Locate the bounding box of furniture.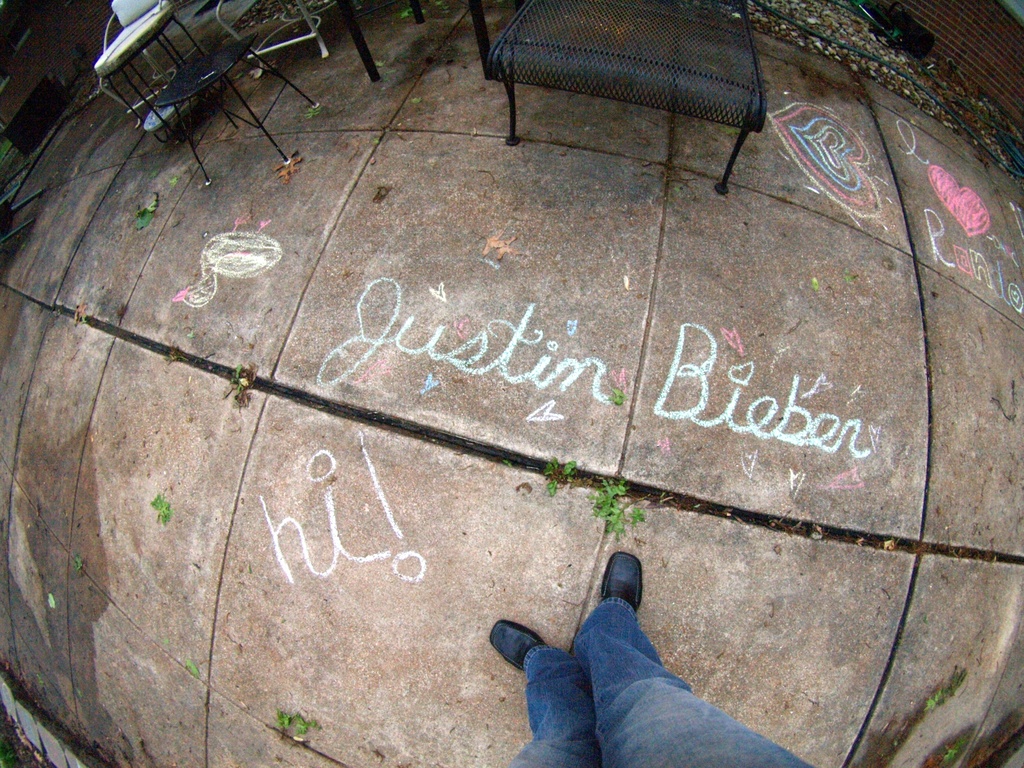
Bounding box: 486:0:764:193.
